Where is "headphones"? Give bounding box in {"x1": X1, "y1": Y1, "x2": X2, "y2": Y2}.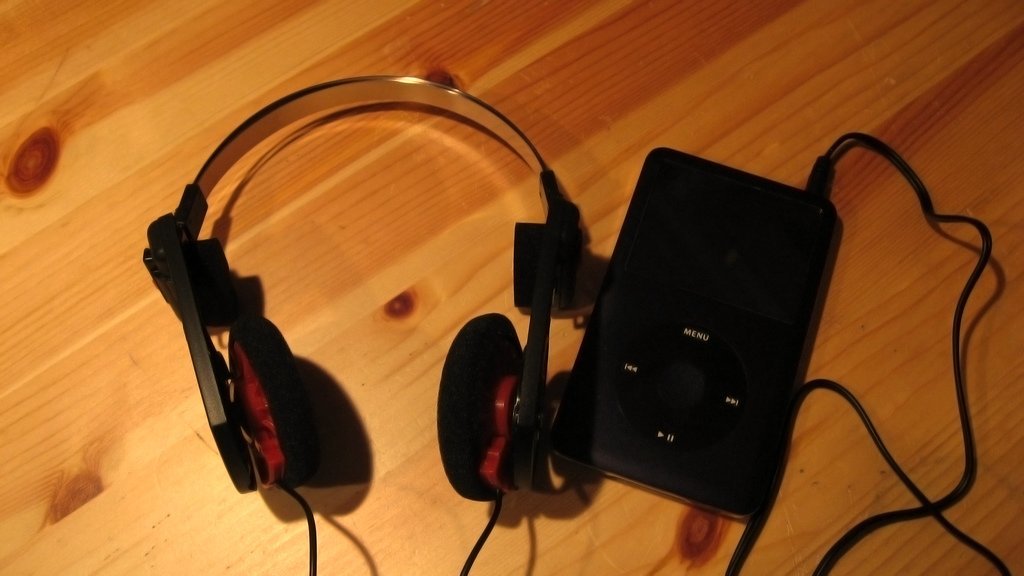
{"x1": 138, "y1": 72, "x2": 561, "y2": 508}.
